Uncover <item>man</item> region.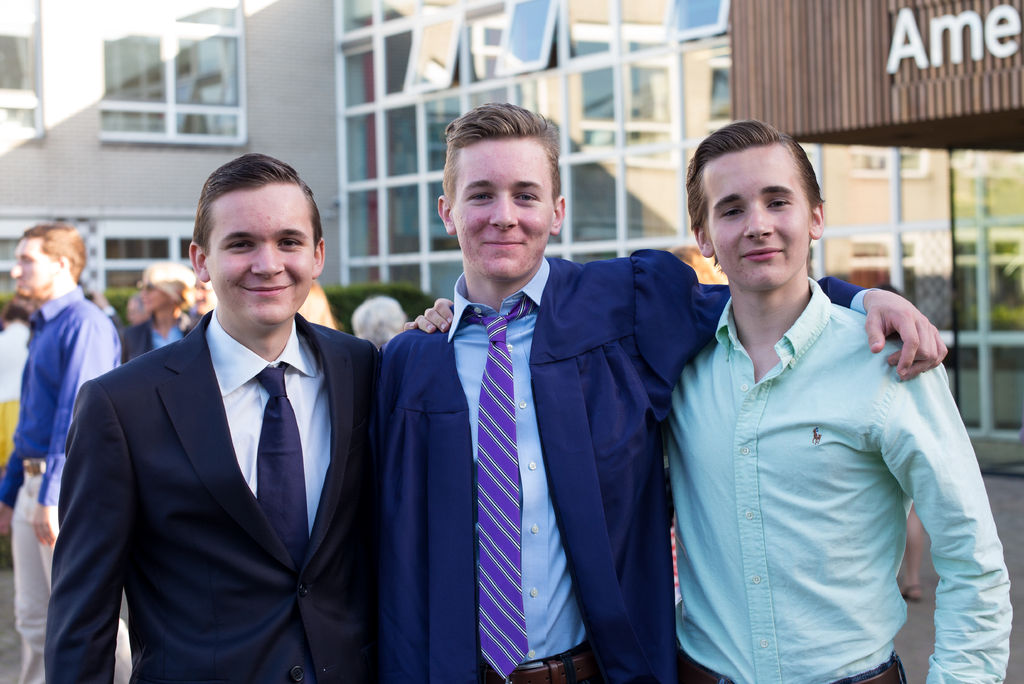
Uncovered: <box>399,115,1009,683</box>.
